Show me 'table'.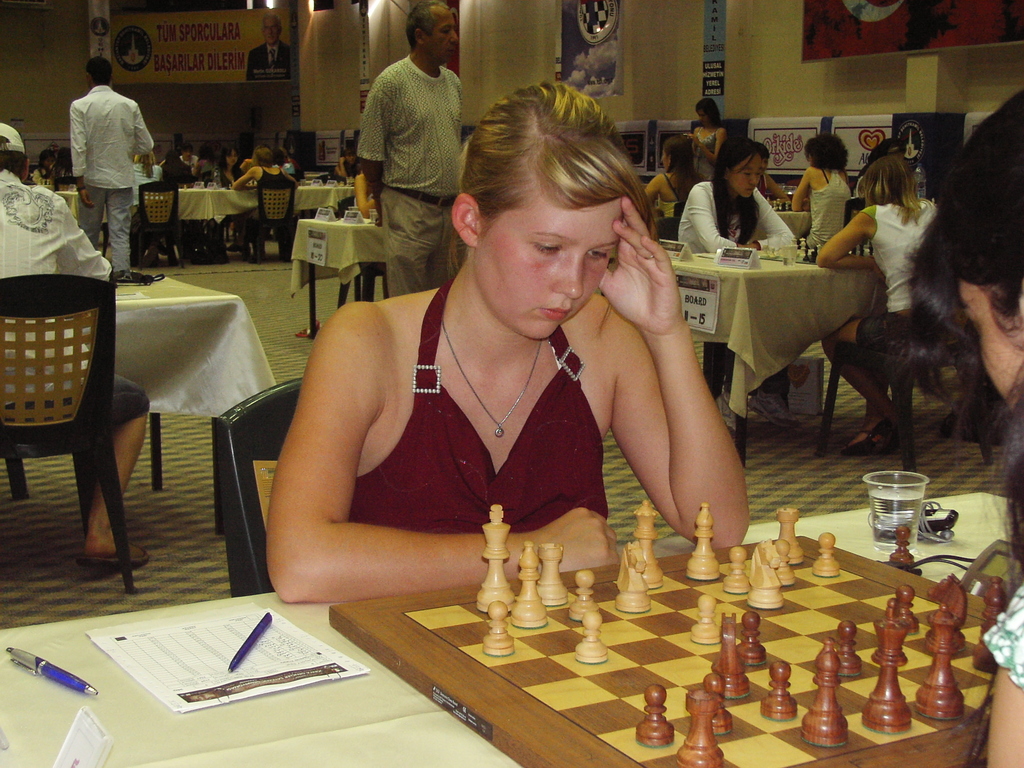
'table' is here: (668, 245, 887, 467).
